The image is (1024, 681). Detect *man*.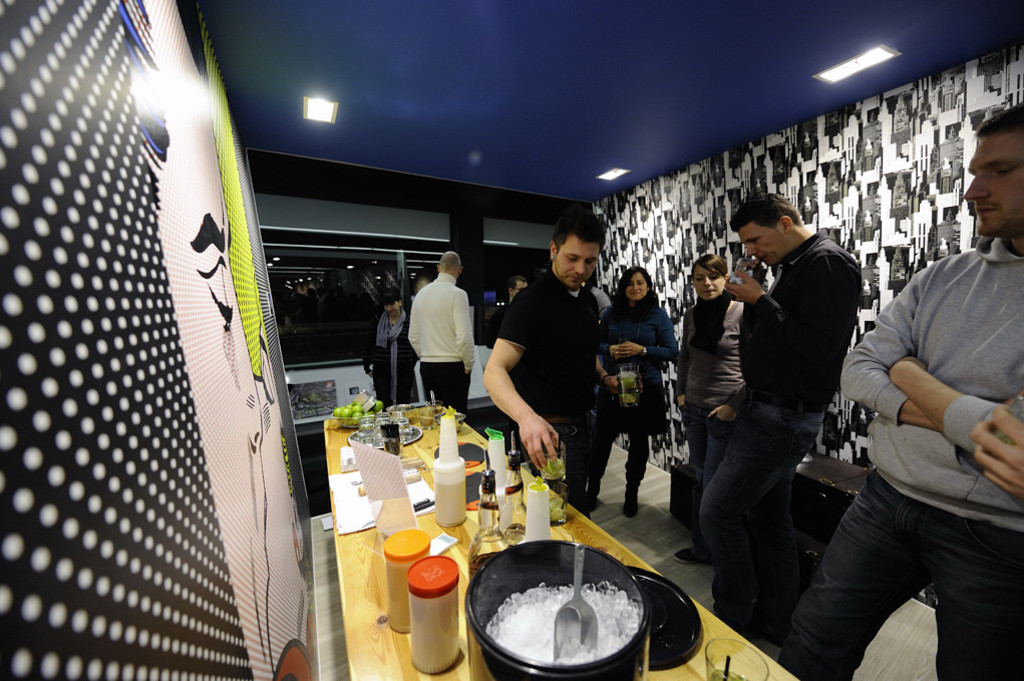
Detection: x1=824 y1=174 x2=1019 y2=680.
